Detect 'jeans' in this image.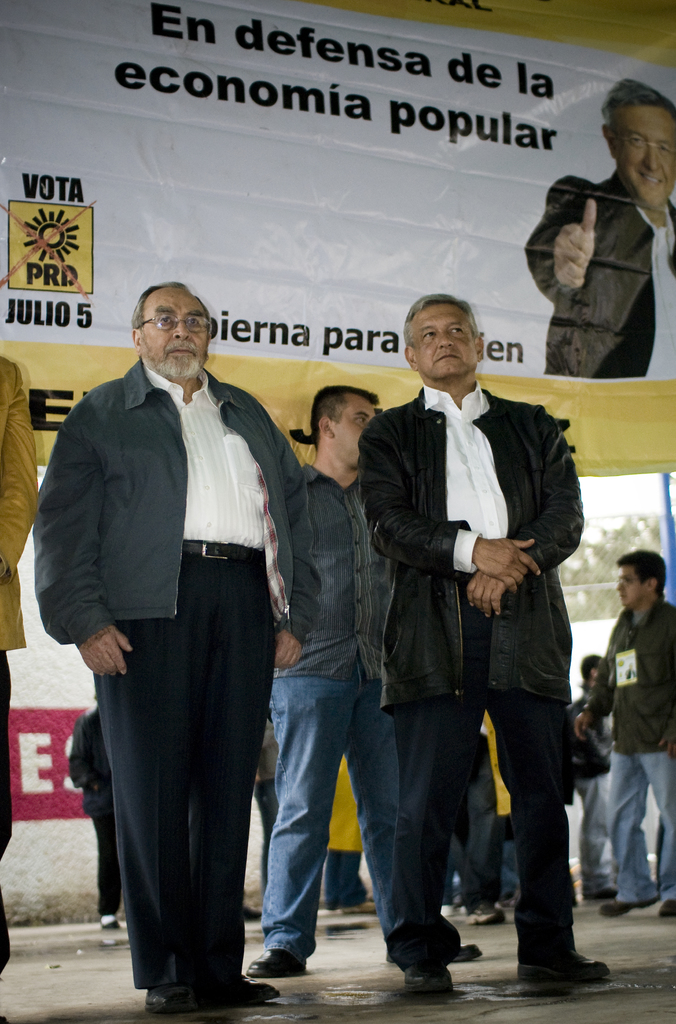
Detection: 578/774/616/893.
